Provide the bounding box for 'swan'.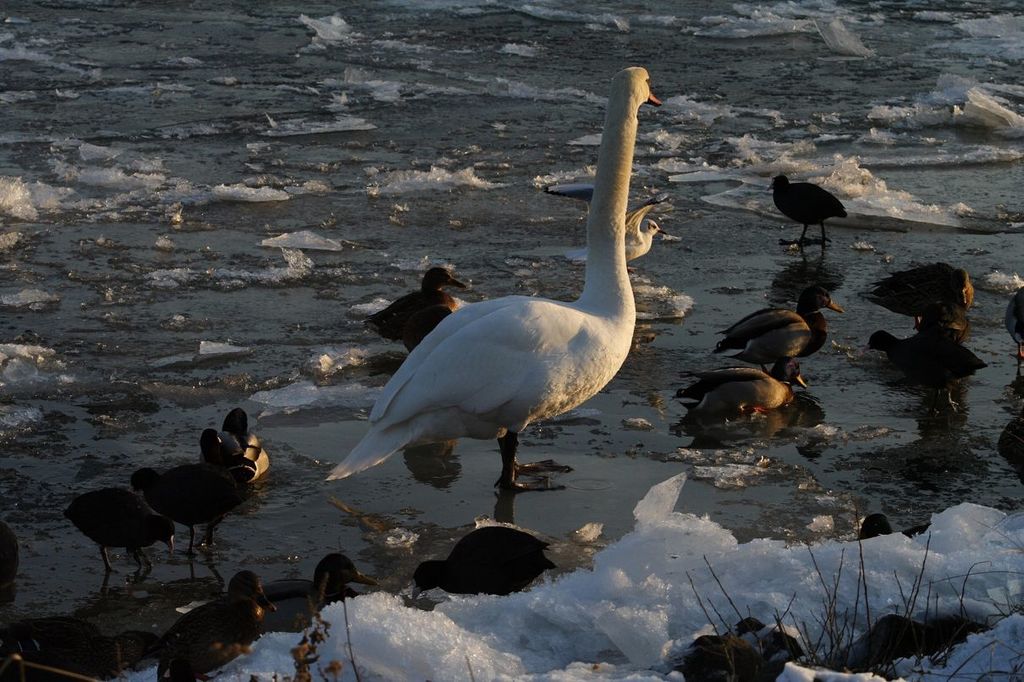
left=768, top=174, right=856, bottom=245.
